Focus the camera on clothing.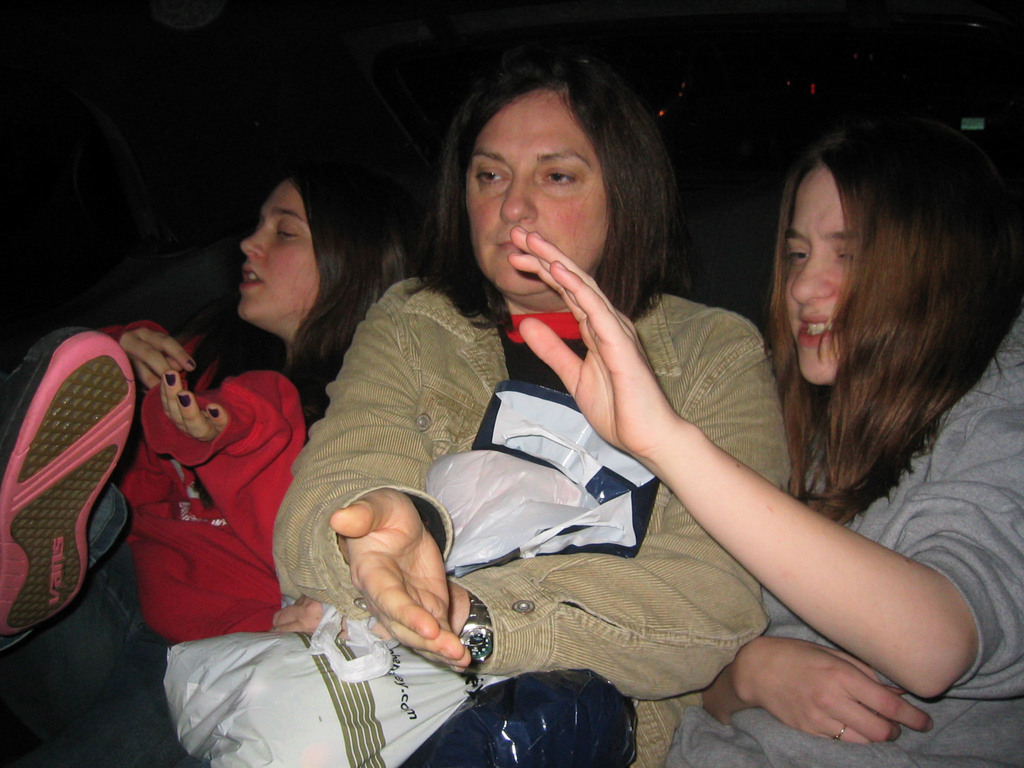
Focus region: locate(664, 302, 1022, 767).
